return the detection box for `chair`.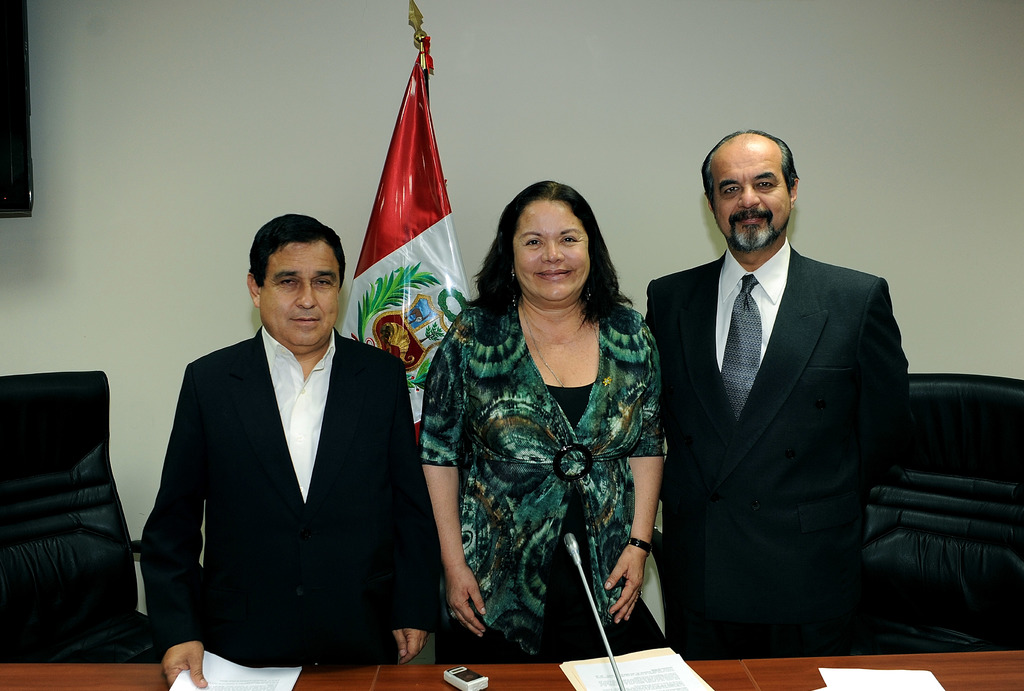
detection(0, 358, 149, 676).
